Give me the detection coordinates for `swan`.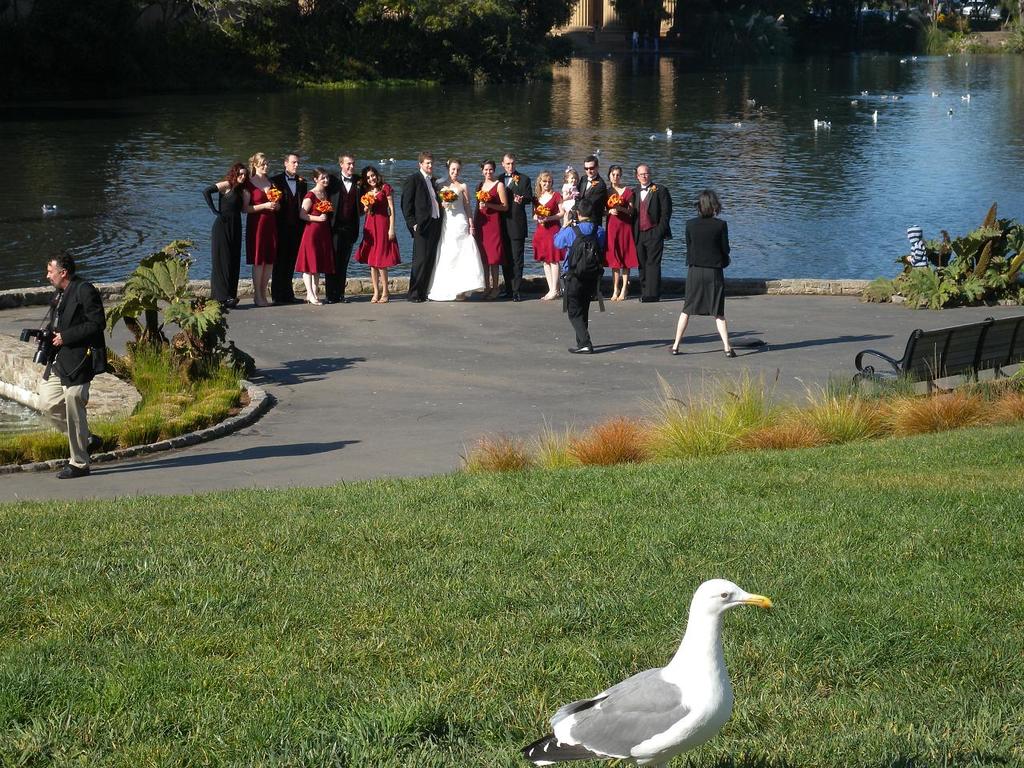
562:587:771:767.
